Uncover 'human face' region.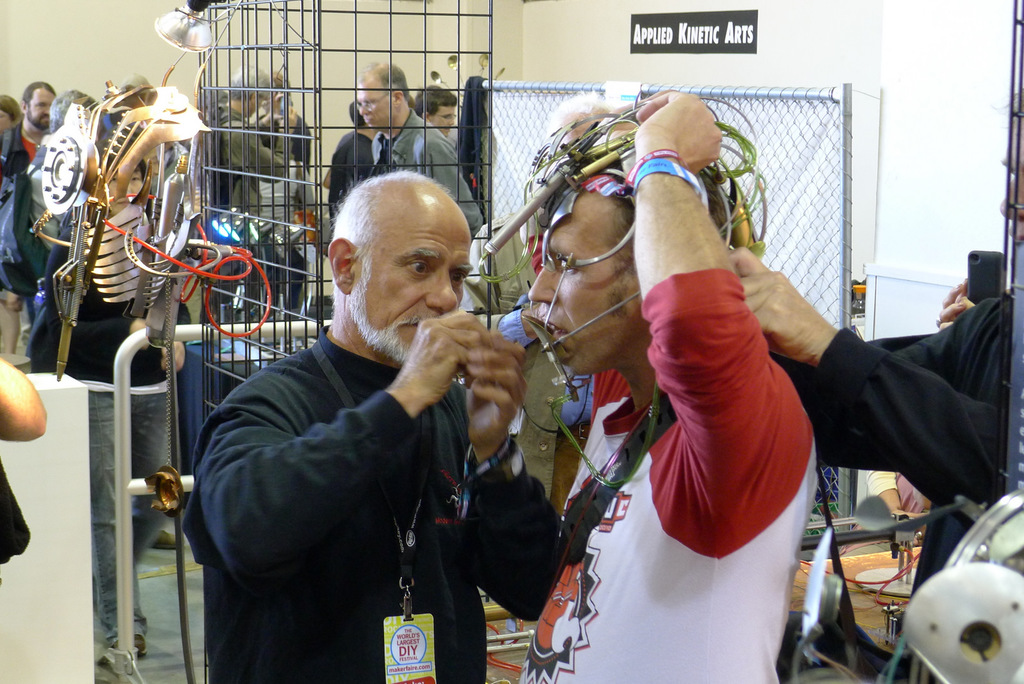
Uncovered: (x1=0, y1=104, x2=13, y2=132).
